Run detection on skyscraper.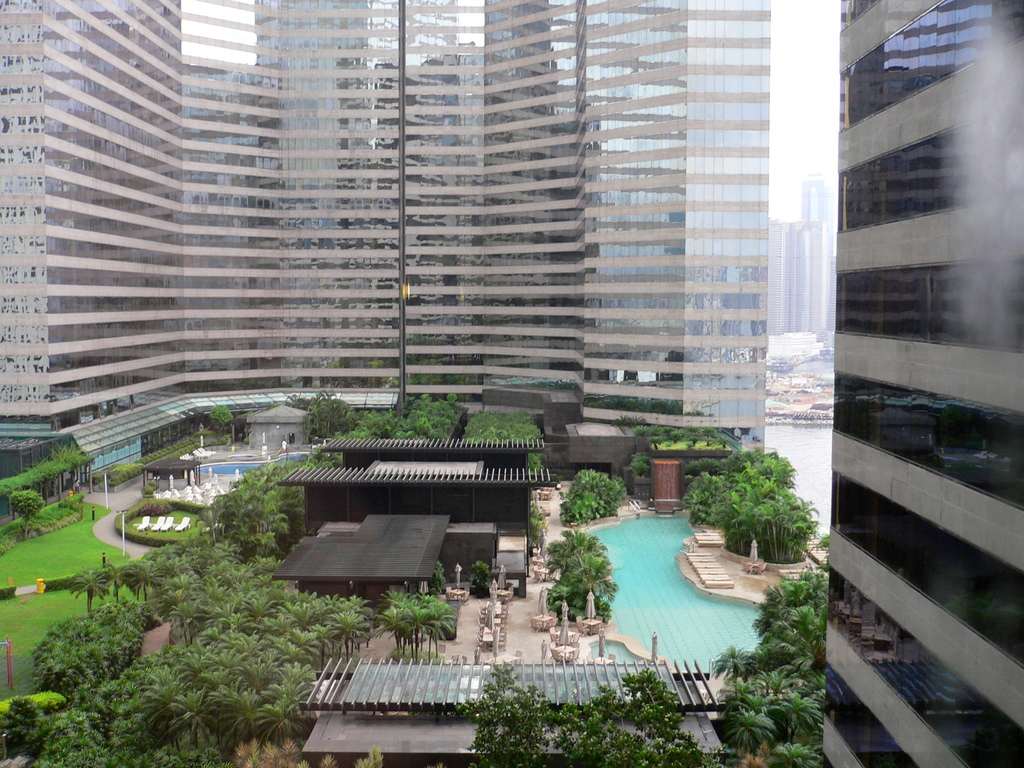
Result: x1=0 y1=0 x2=767 y2=486.
